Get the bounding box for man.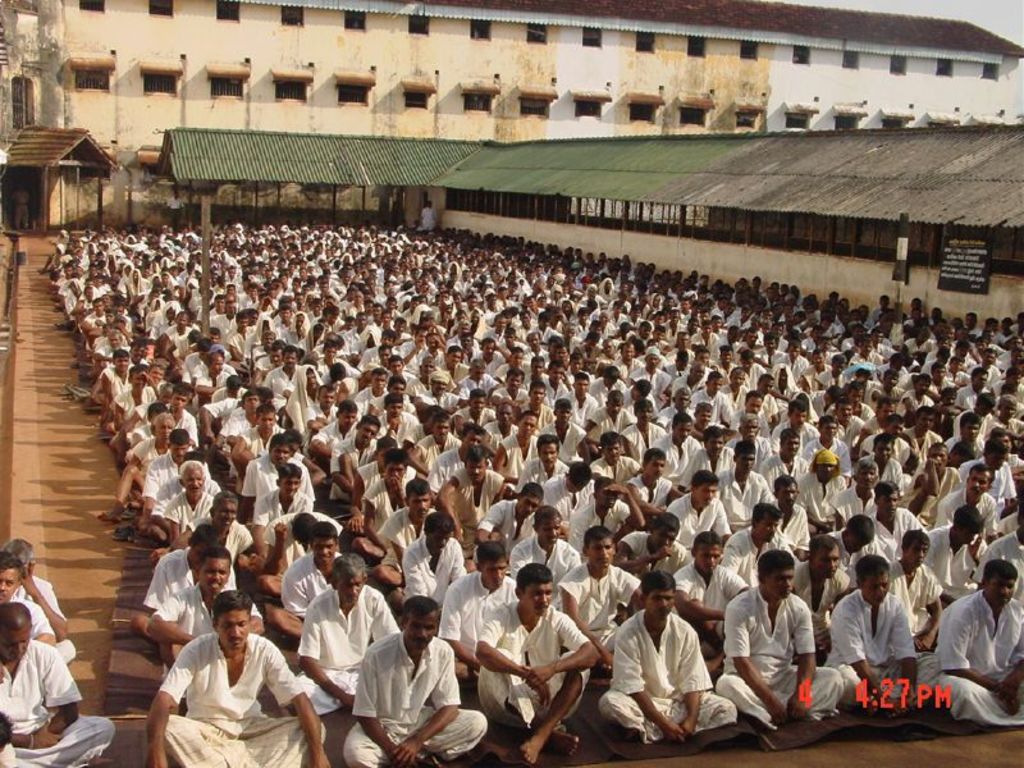
(237,426,316,504).
